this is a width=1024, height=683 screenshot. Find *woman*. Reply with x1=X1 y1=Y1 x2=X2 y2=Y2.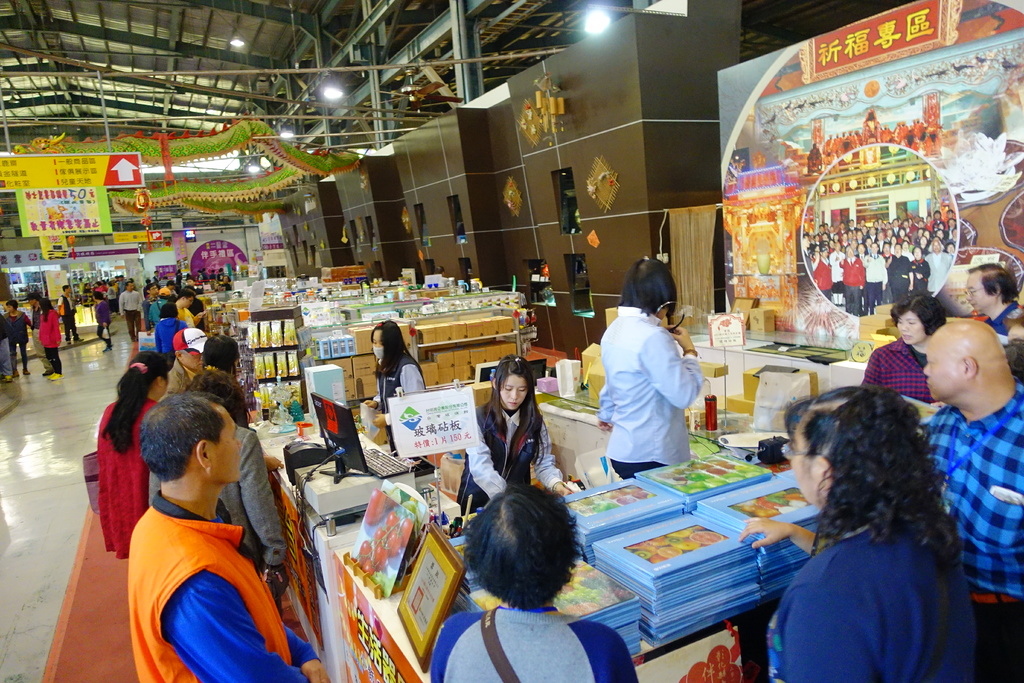
x1=41 y1=299 x2=62 y2=379.
